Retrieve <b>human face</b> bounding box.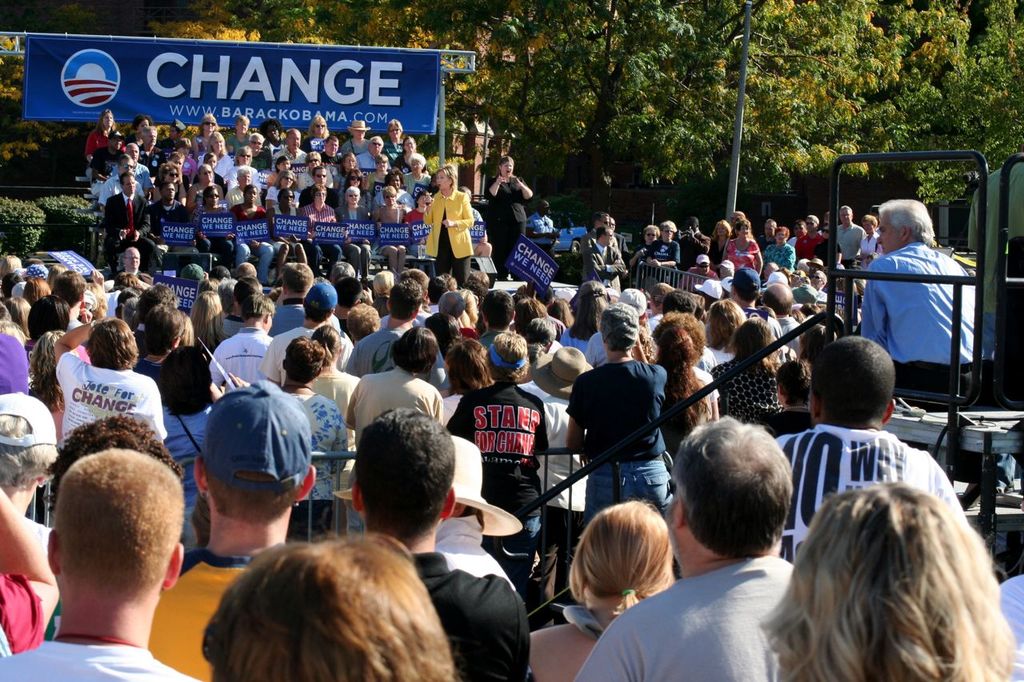
Bounding box: (left=100, top=113, right=114, bottom=130).
